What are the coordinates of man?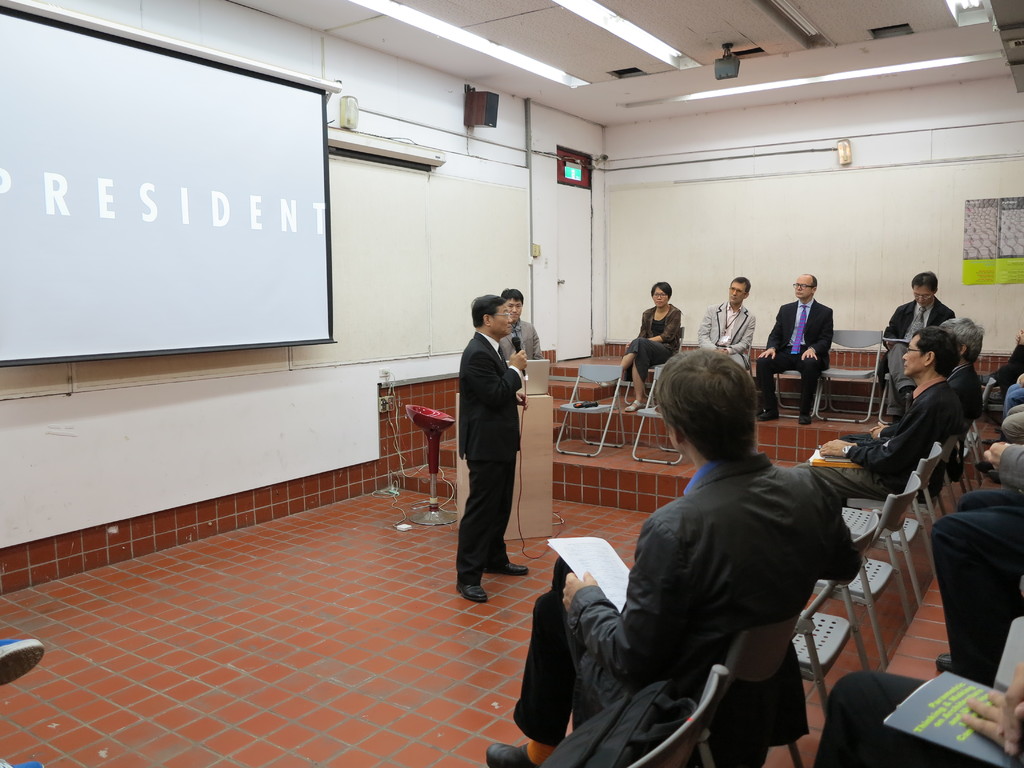
[left=492, top=345, right=854, bottom=767].
